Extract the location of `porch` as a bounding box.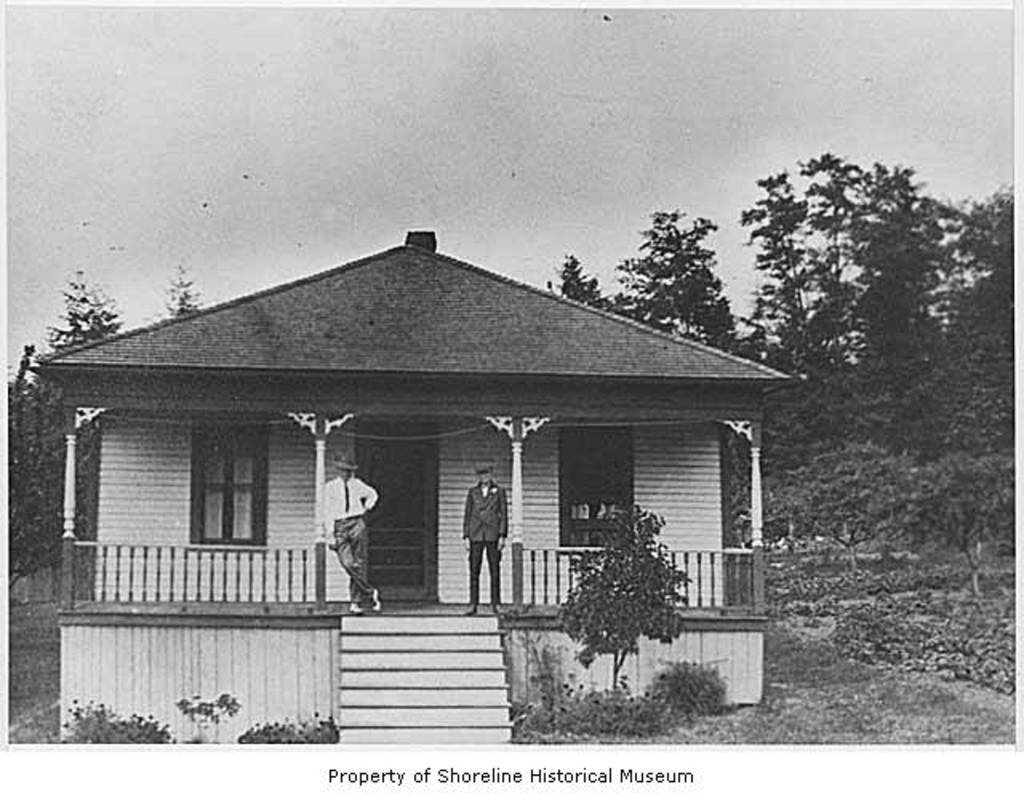
box(59, 595, 749, 747).
